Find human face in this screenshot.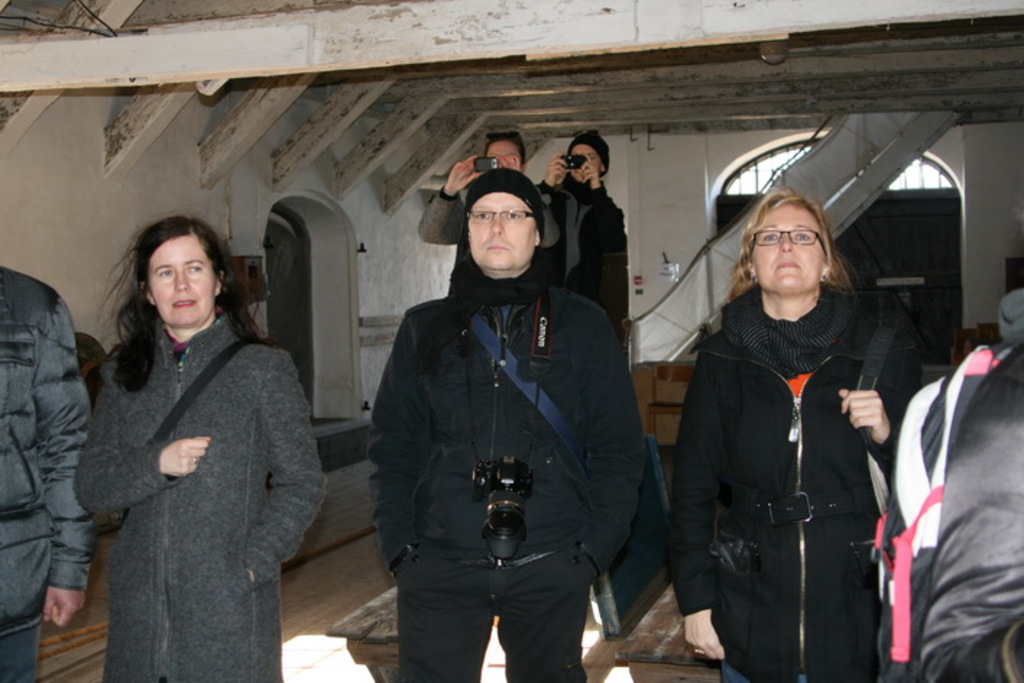
The bounding box for human face is box=[759, 201, 823, 292].
